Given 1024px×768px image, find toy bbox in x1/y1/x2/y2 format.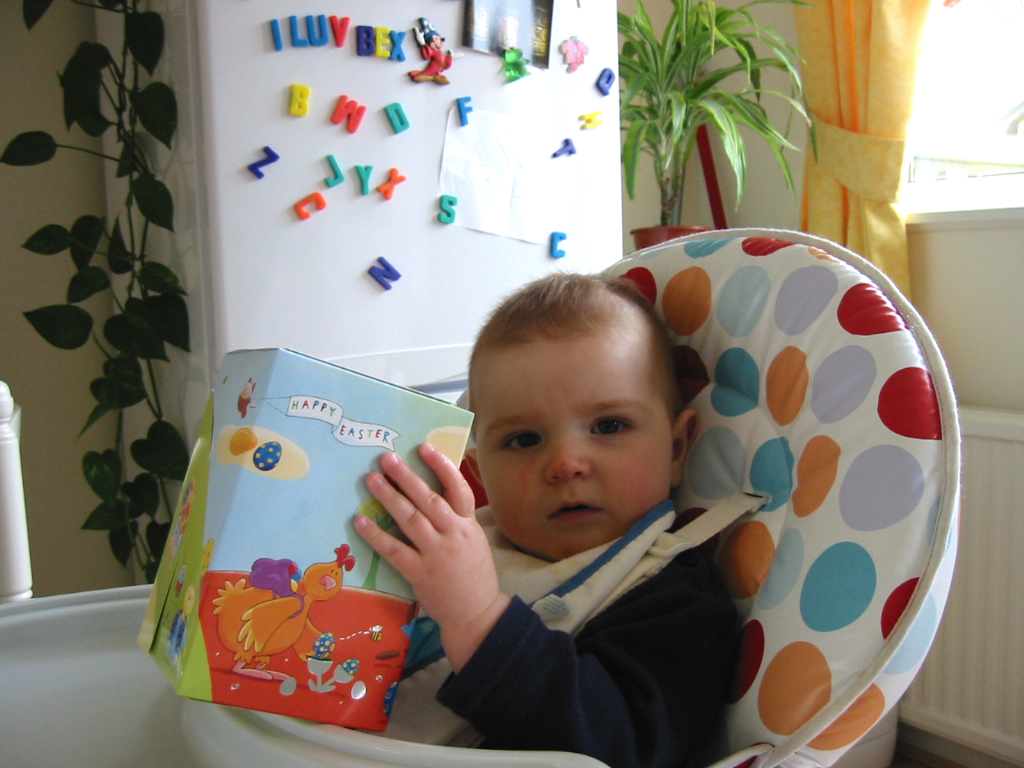
166/588/197/665.
